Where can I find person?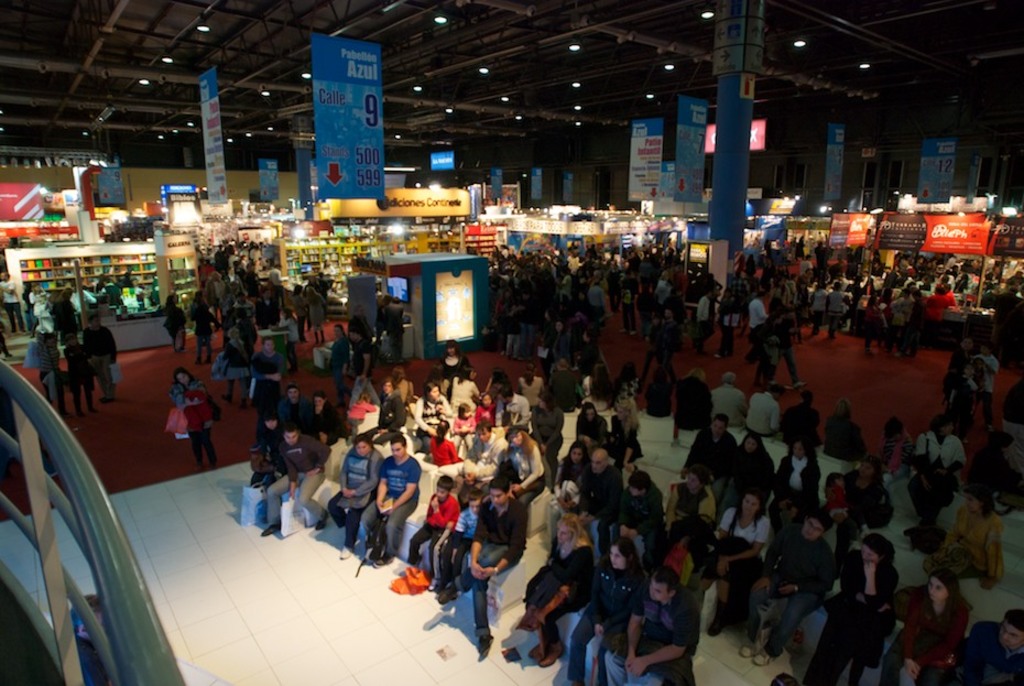
You can find it at 737/512/837/658.
